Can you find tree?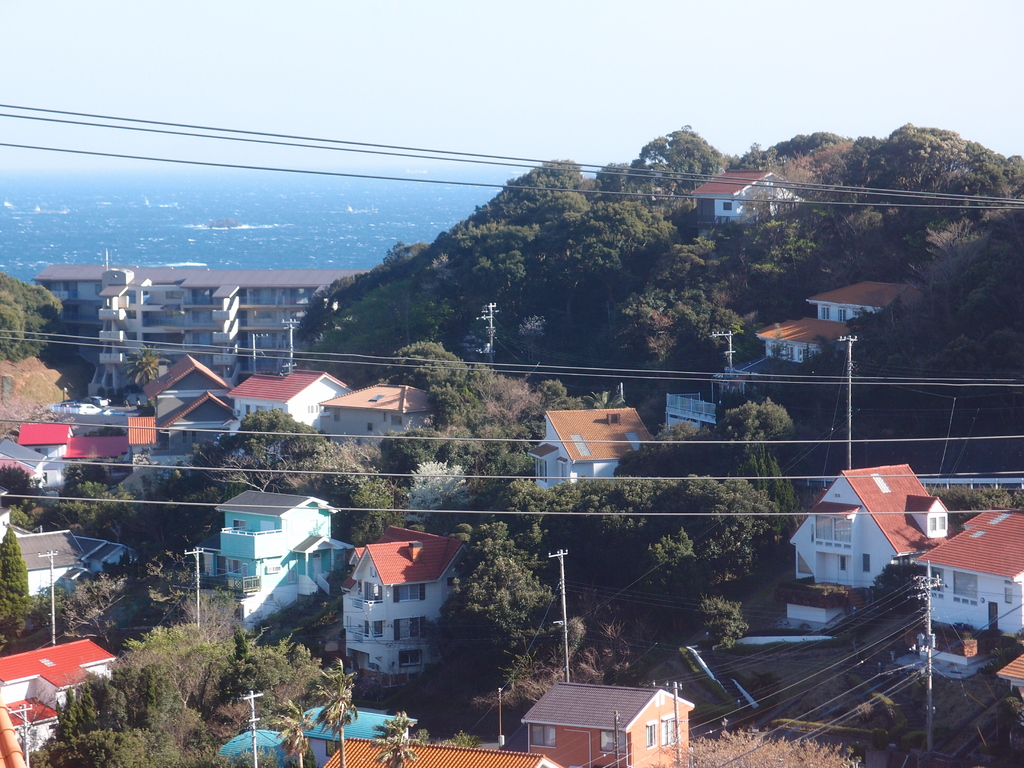
Yes, bounding box: <region>582, 390, 629, 410</region>.
